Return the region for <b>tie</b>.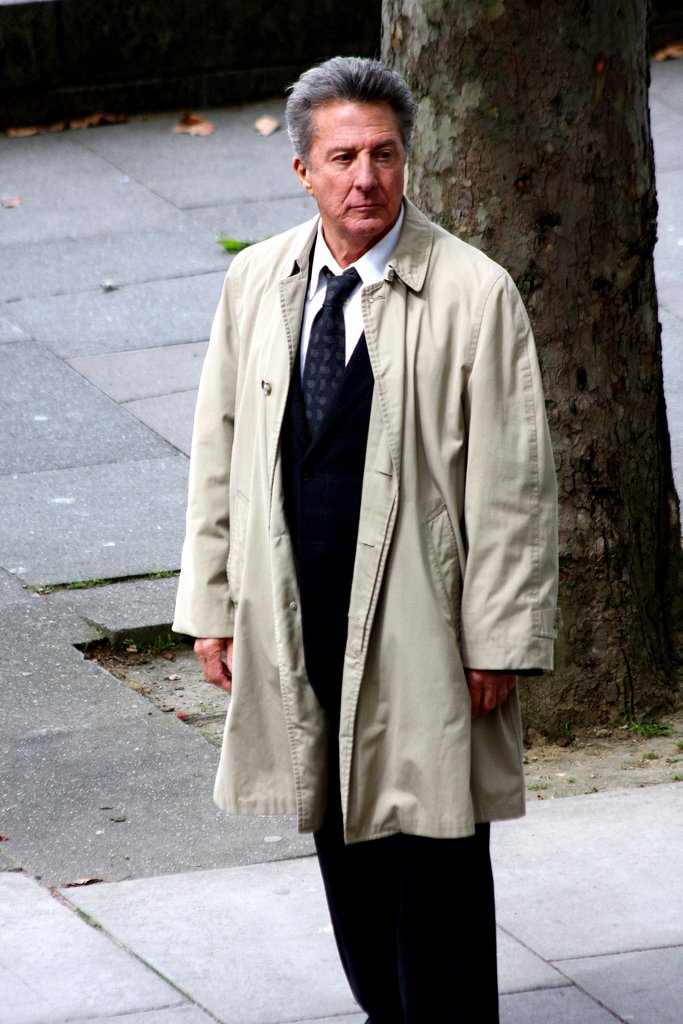
x1=299, y1=268, x2=363, y2=433.
